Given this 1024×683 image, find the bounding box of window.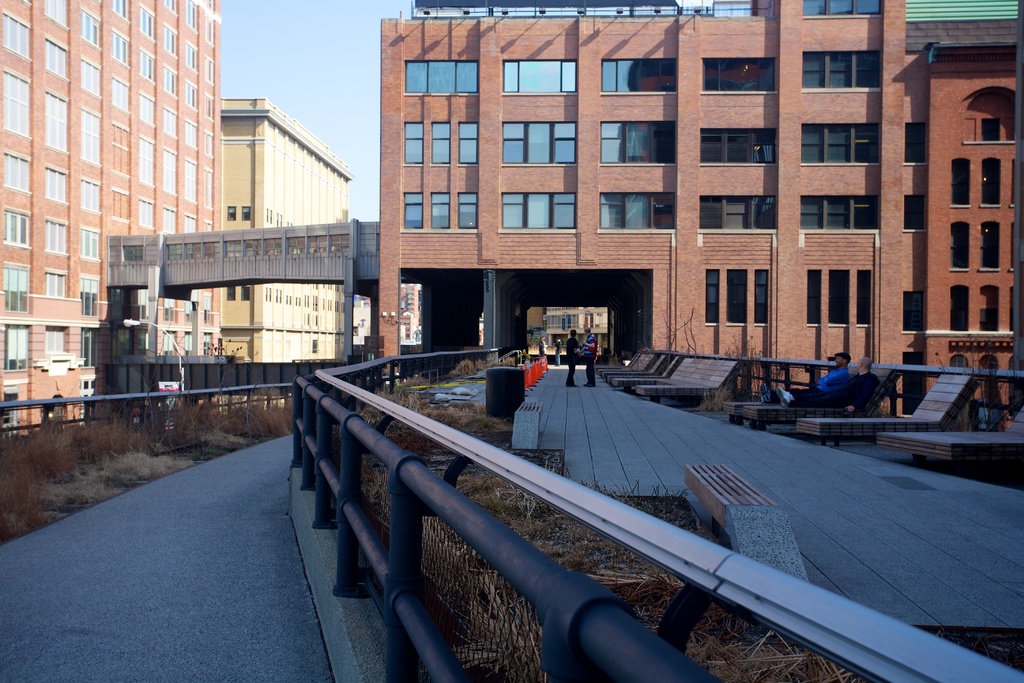
3/149/35/195.
